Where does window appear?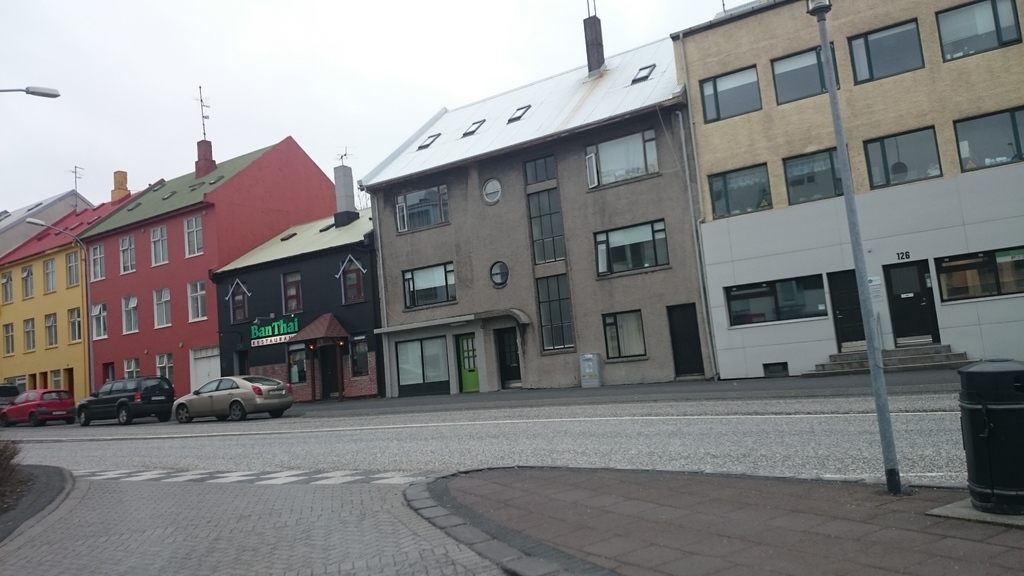
Appears at [598, 203, 664, 274].
